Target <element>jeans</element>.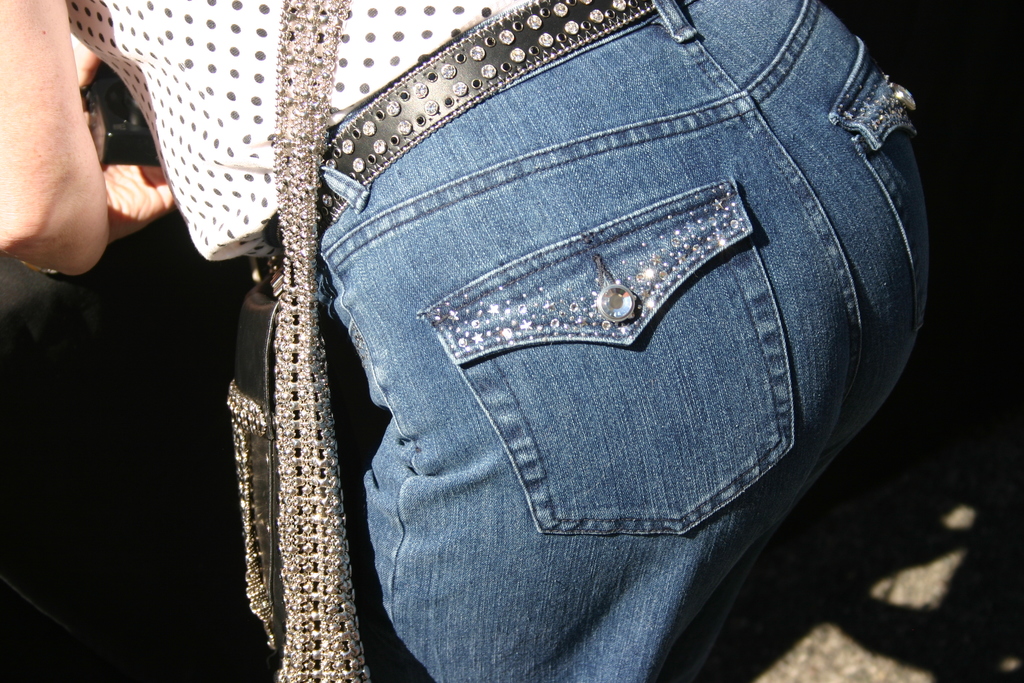
Target region: region(312, 0, 932, 682).
